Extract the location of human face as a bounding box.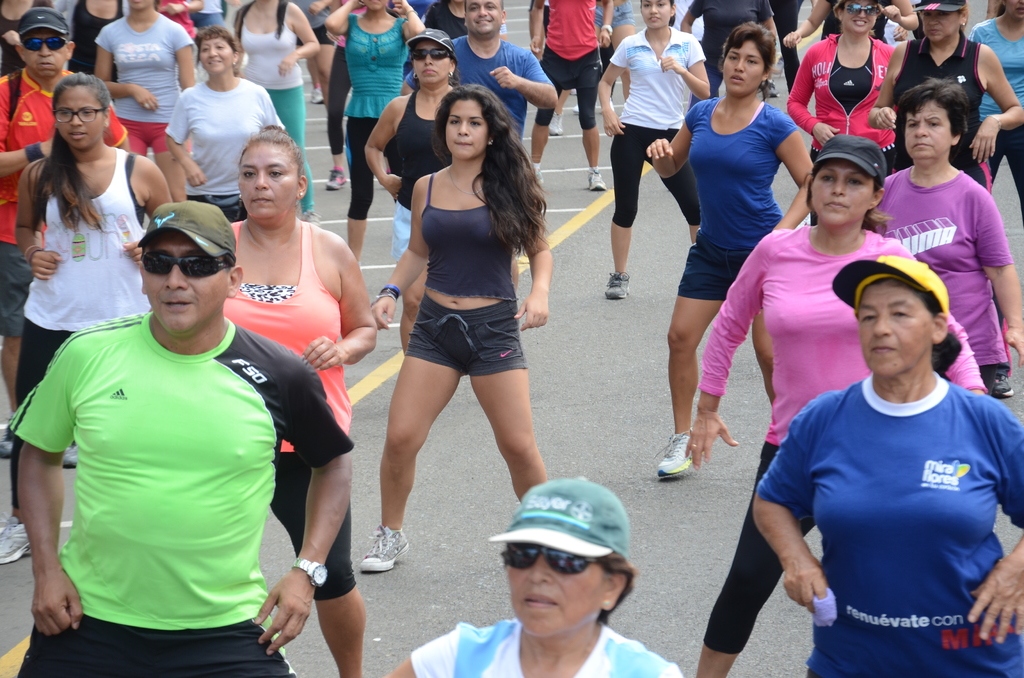
locate(921, 10, 955, 39).
